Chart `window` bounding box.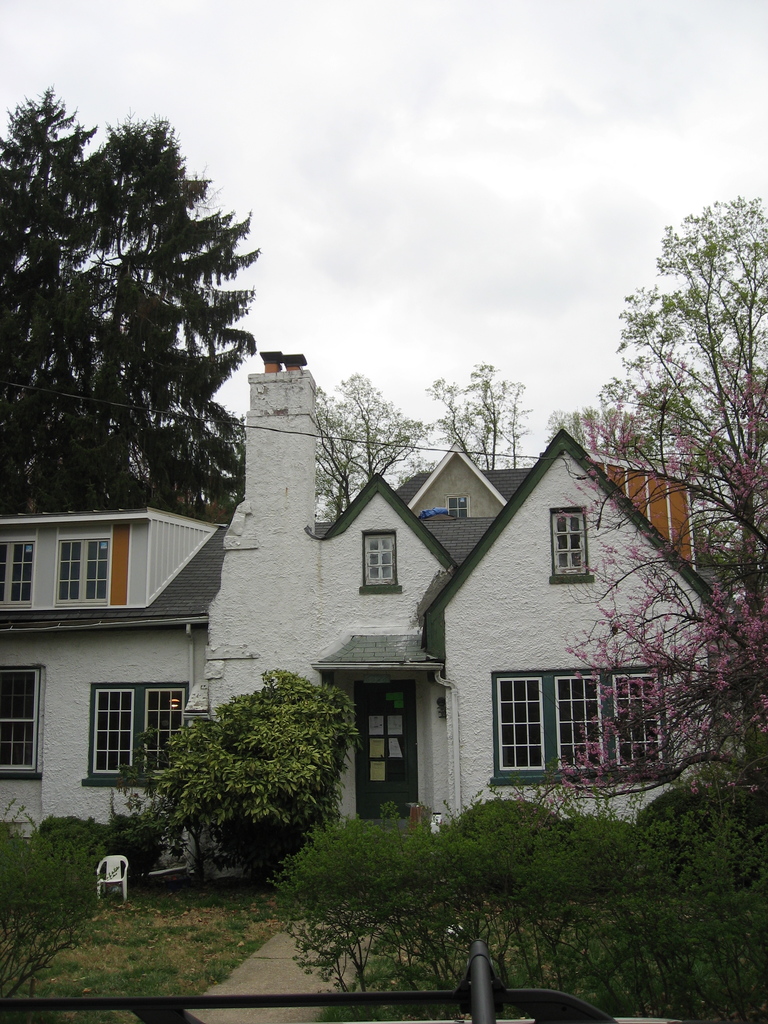
Charted: [499, 673, 549, 772].
